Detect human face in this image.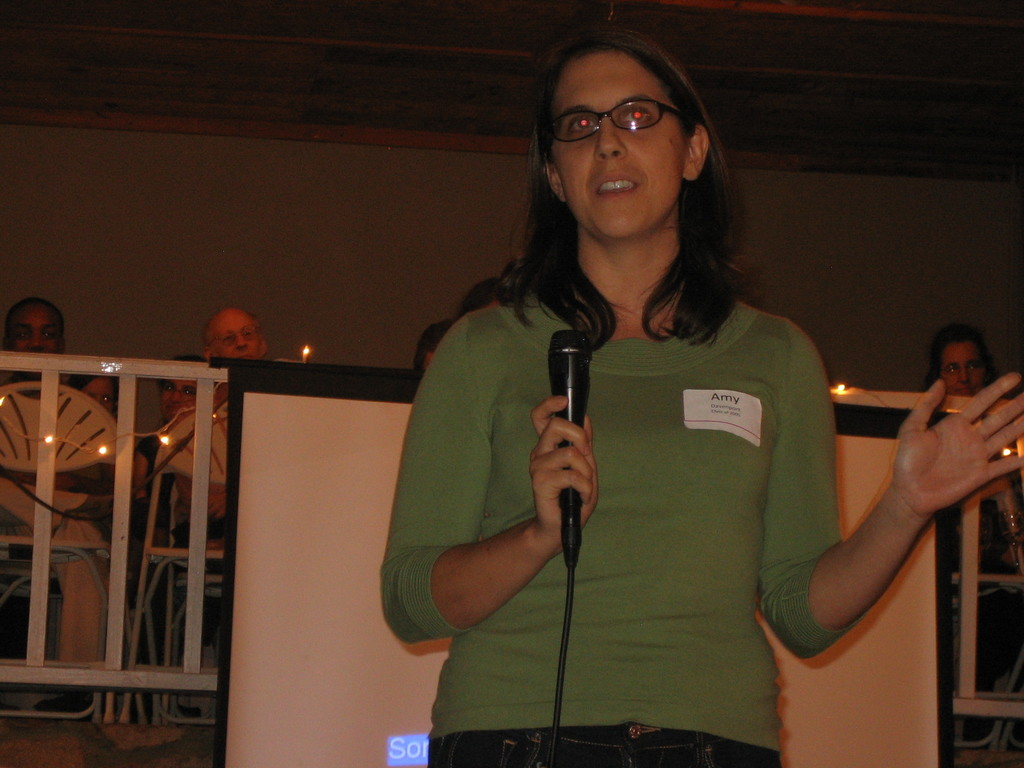
Detection: 202,307,262,360.
